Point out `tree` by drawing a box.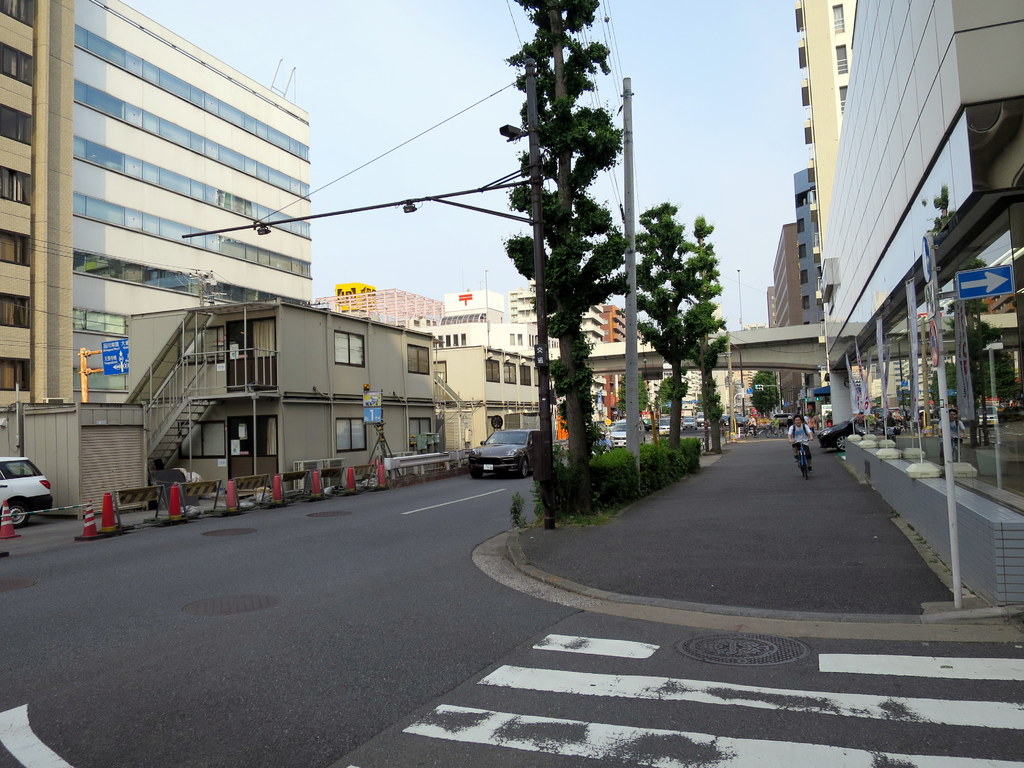
(x1=632, y1=197, x2=692, y2=454).
